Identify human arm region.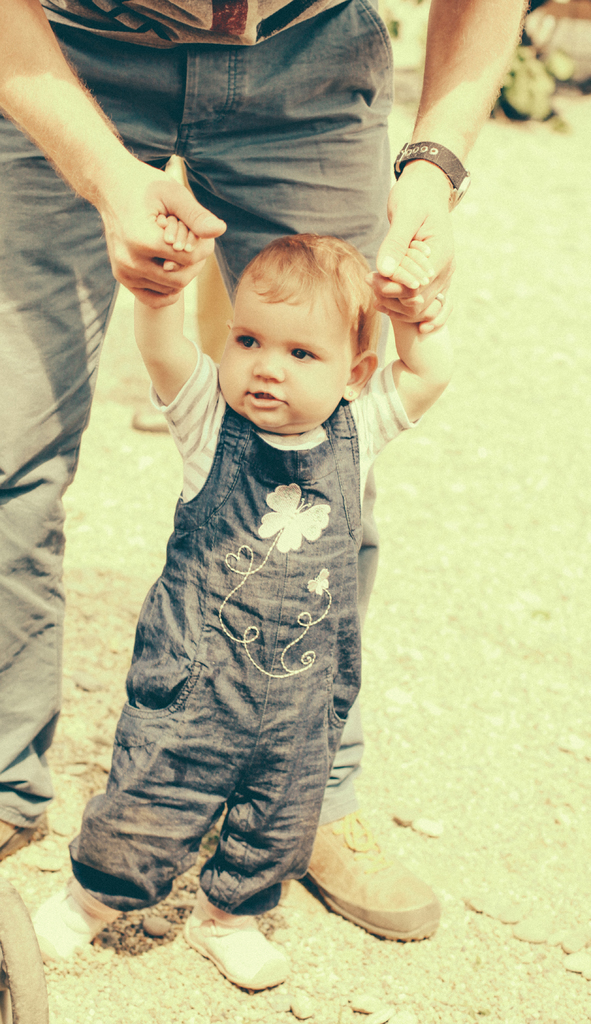
Region: box(371, 0, 543, 312).
